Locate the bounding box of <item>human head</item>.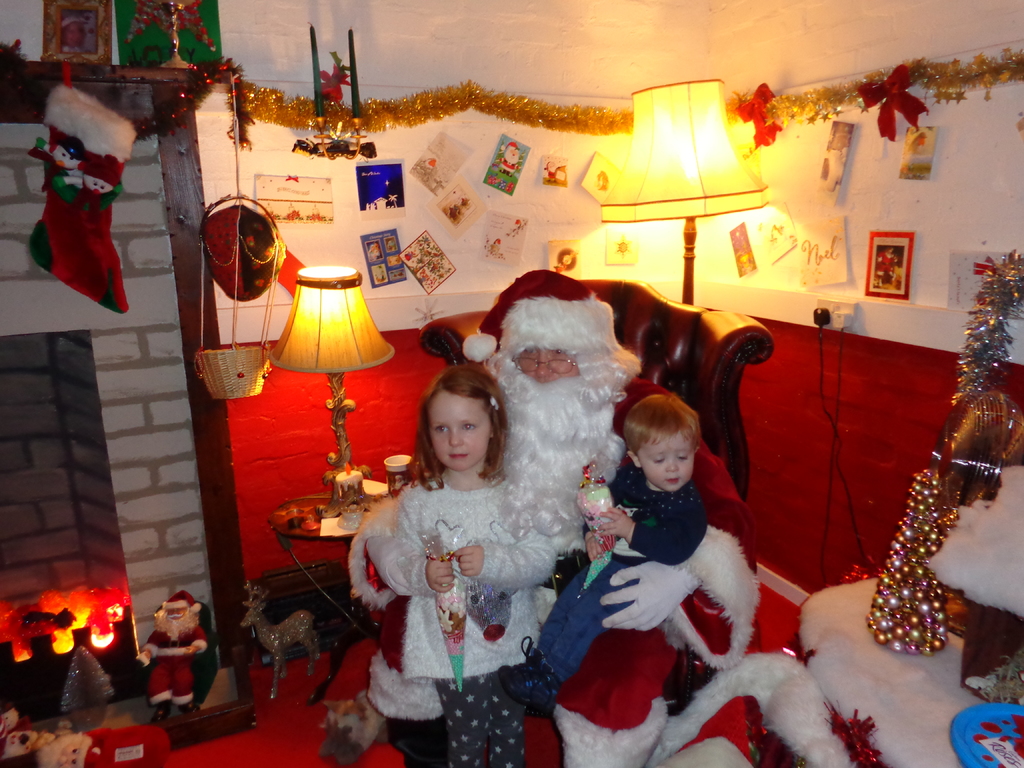
Bounding box: [left=500, top=143, right=520, bottom=171].
